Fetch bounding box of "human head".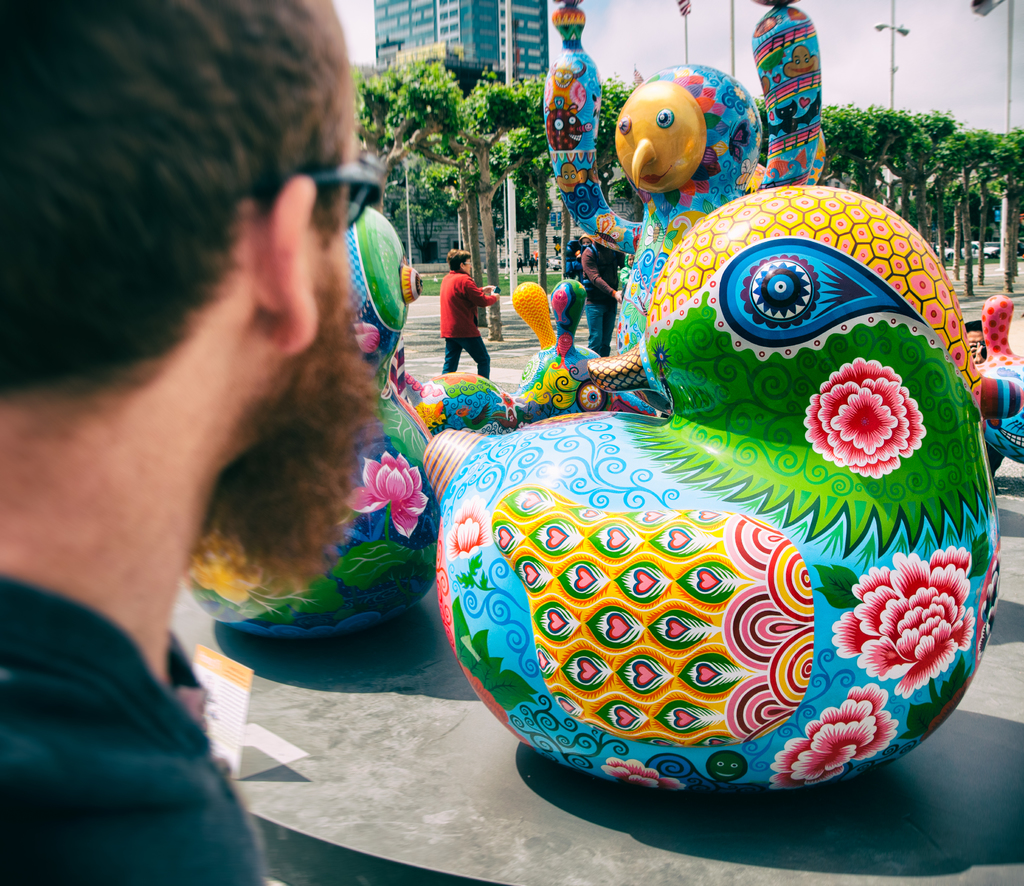
Bbox: [left=40, top=40, right=374, bottom=639].
